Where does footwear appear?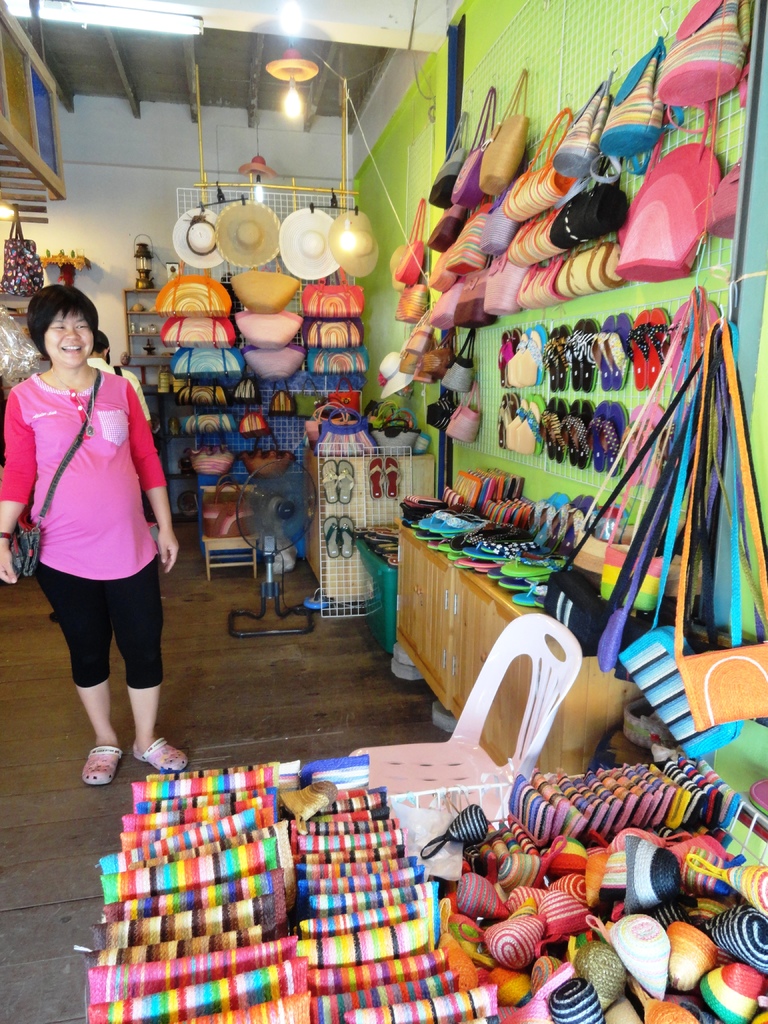
Appears at BBox(133, 737, 189, 774).
